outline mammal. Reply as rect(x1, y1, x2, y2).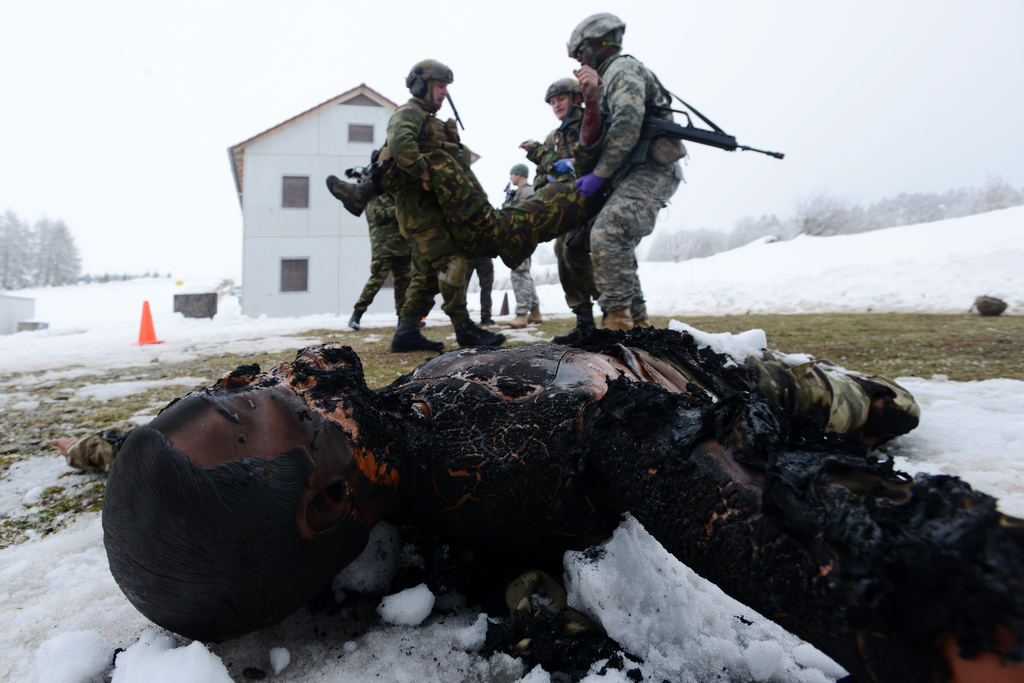
rect(502, 163, 546, 333).
